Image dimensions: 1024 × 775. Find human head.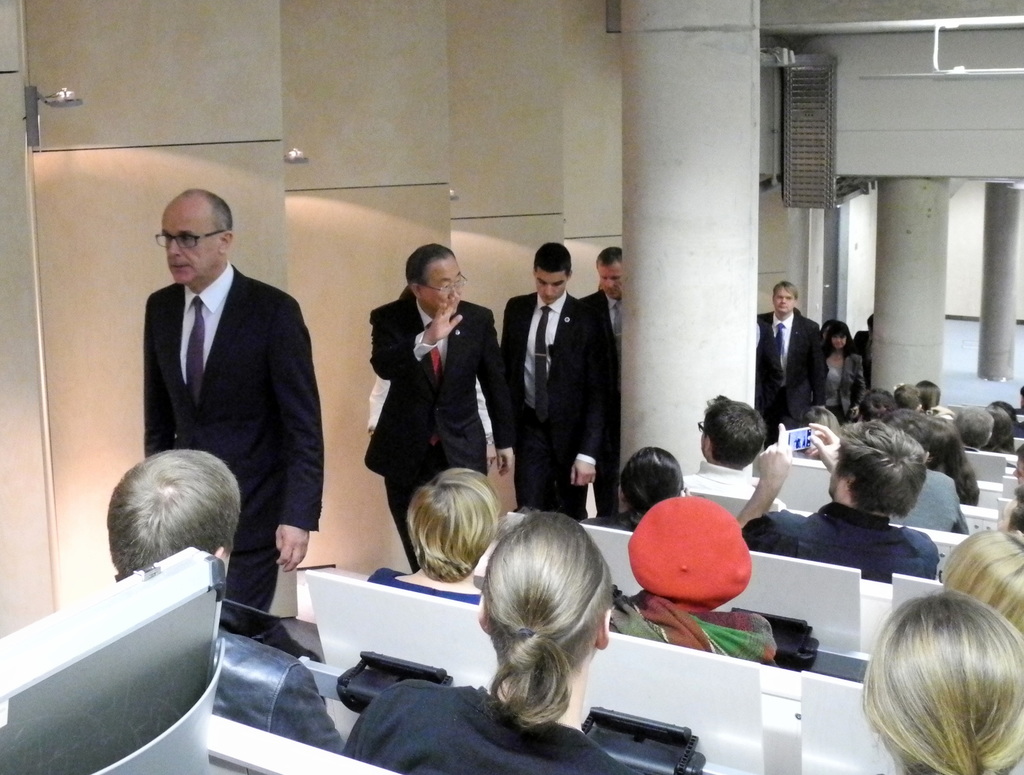
{"x1": 475, "y1": 513, "x2": 619, "y2": 719}.
